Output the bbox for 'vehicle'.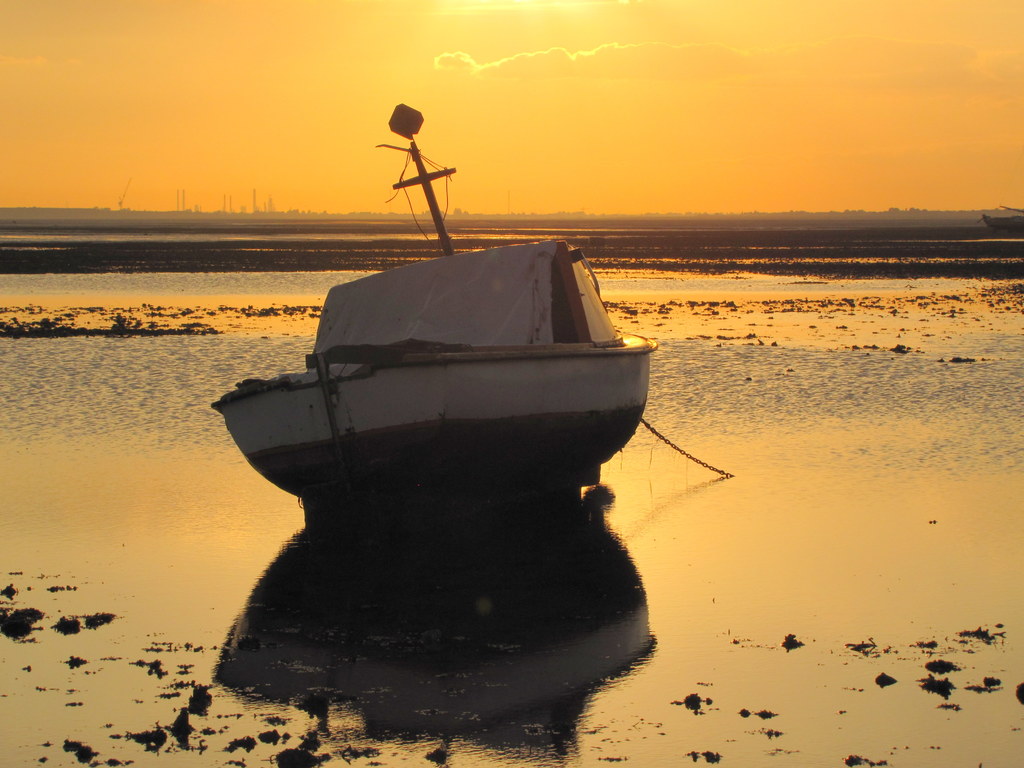
(left=211, top=107, right=655, bottom=518).
